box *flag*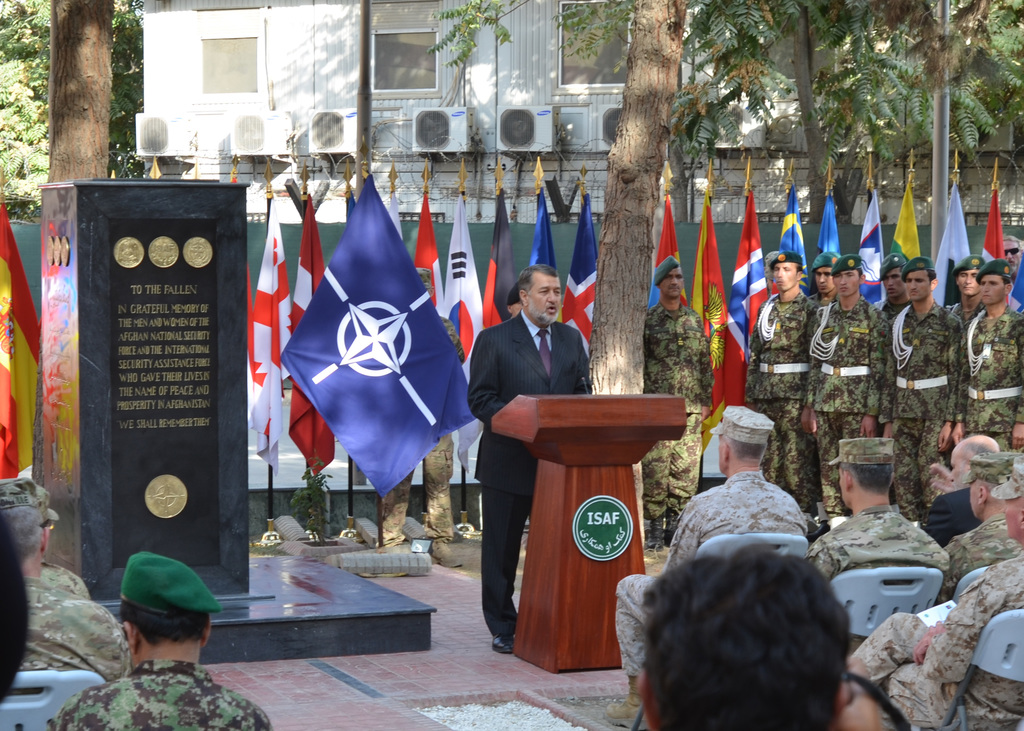
l=483, t=184, r=515, b=330
